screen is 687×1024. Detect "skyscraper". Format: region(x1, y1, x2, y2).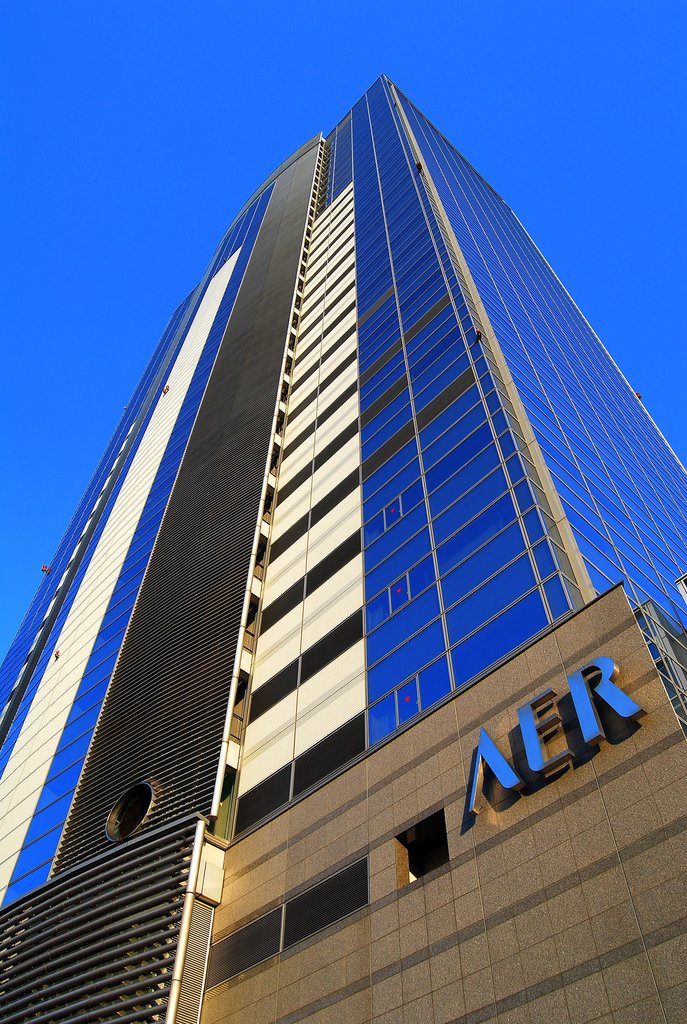
region(0, 47, 675, 1023).
